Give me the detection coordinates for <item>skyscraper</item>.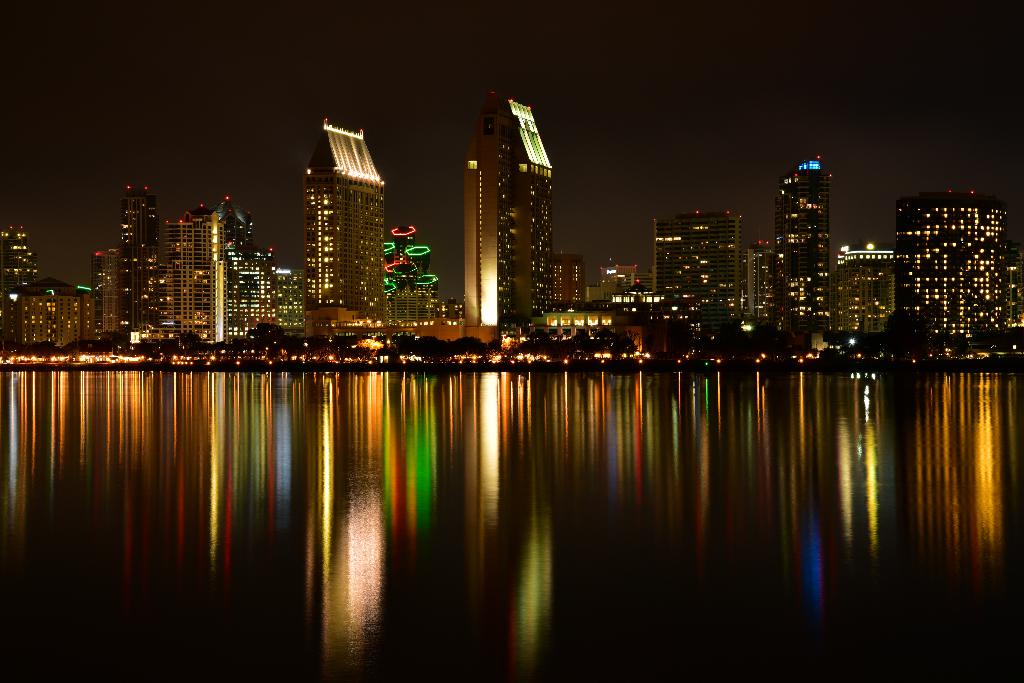
x1=463 y1=92 x2=555 y2=345.
